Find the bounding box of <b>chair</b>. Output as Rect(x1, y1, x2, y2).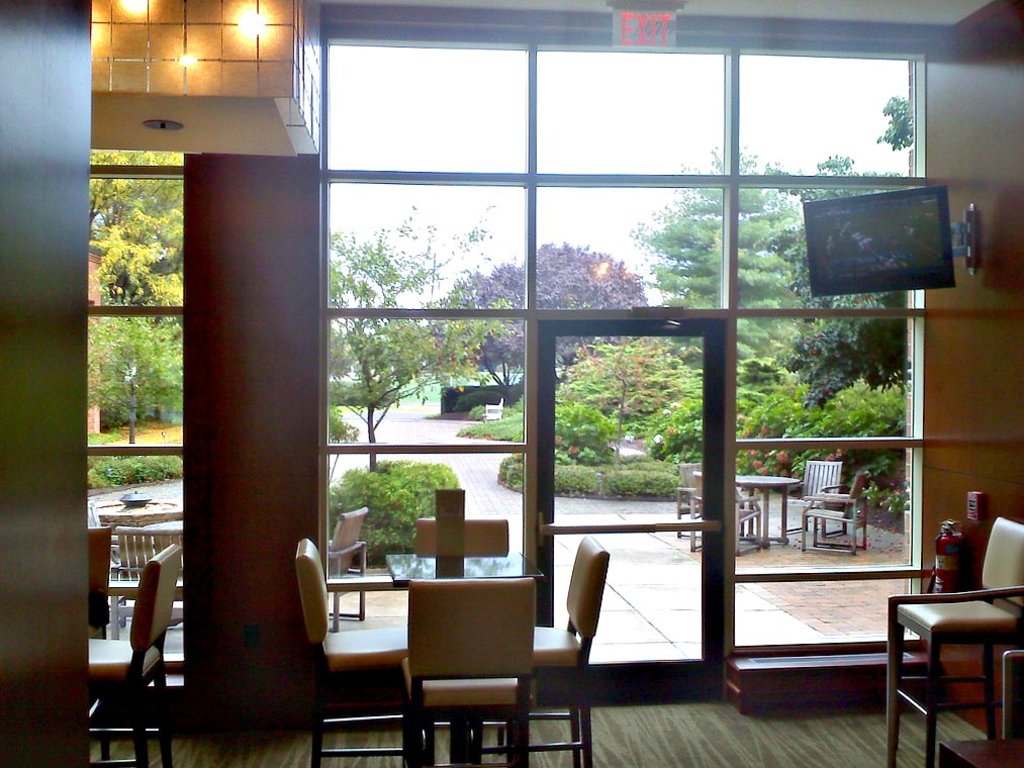
Rect(783, 460, 842, 540).
